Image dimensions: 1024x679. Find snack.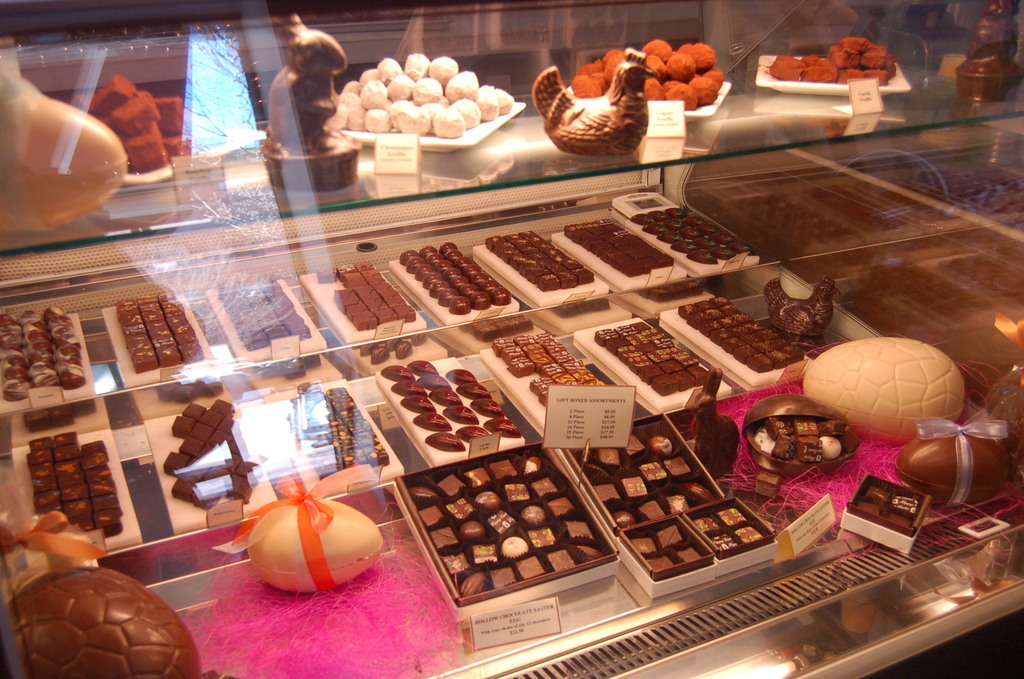
[424, 428, 470, 450].
